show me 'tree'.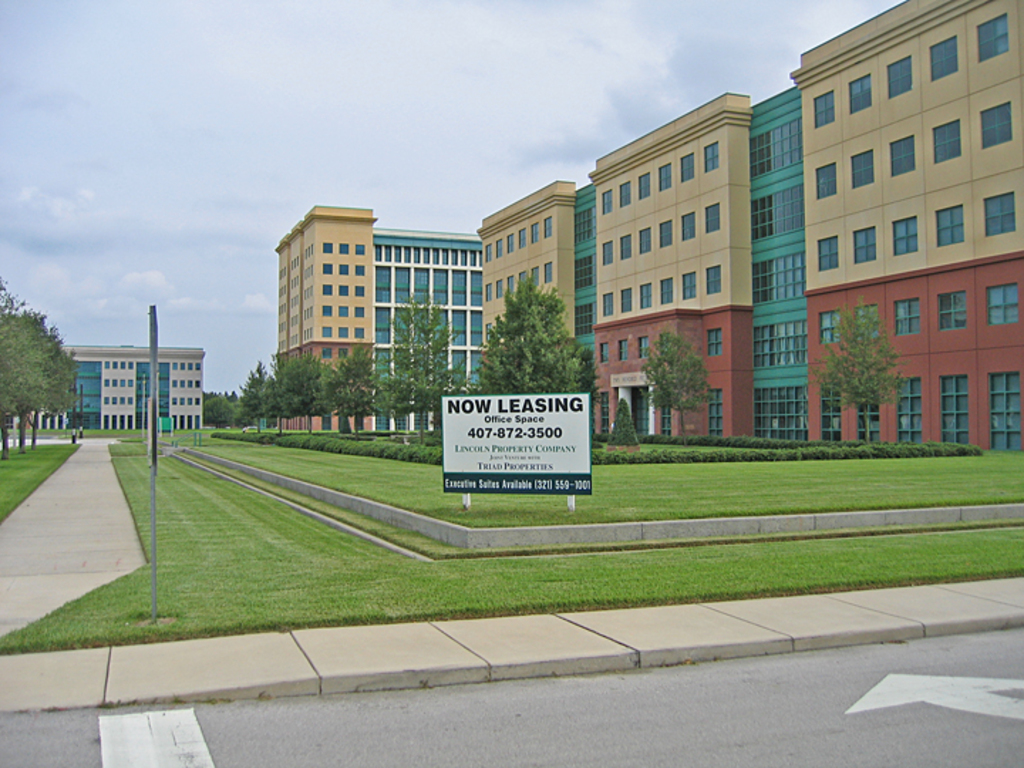
'tree' is here: l=478, t=266, r=585, b=397.
